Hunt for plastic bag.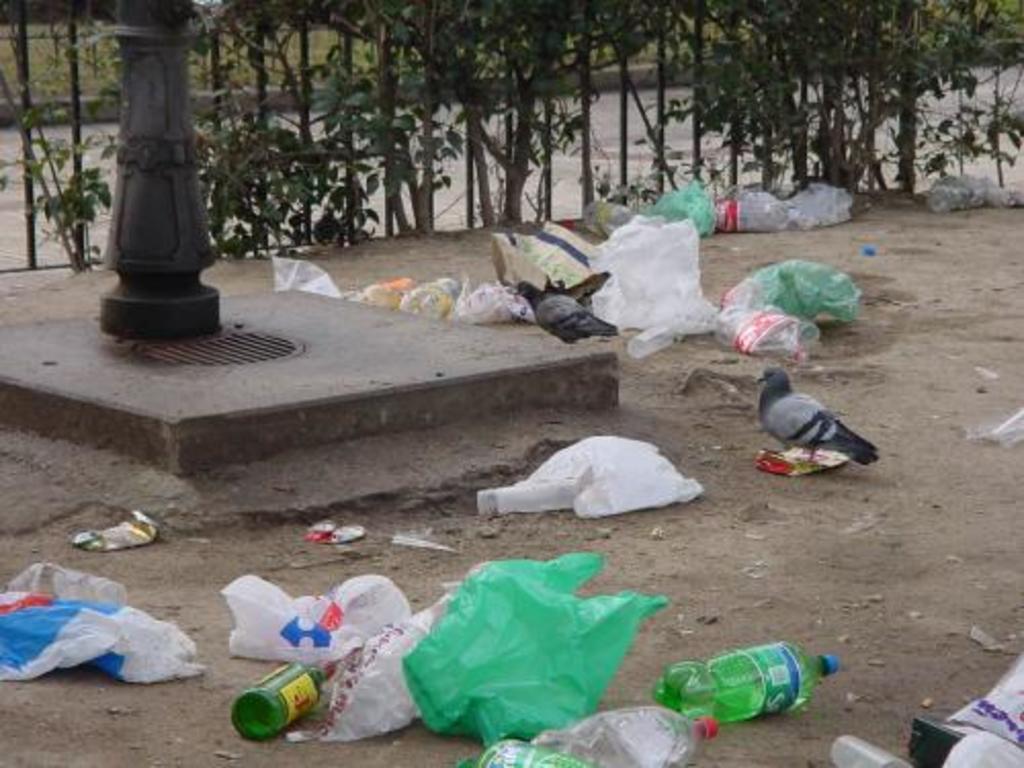
Hunted down at crop(584, 197, 645, 242).
